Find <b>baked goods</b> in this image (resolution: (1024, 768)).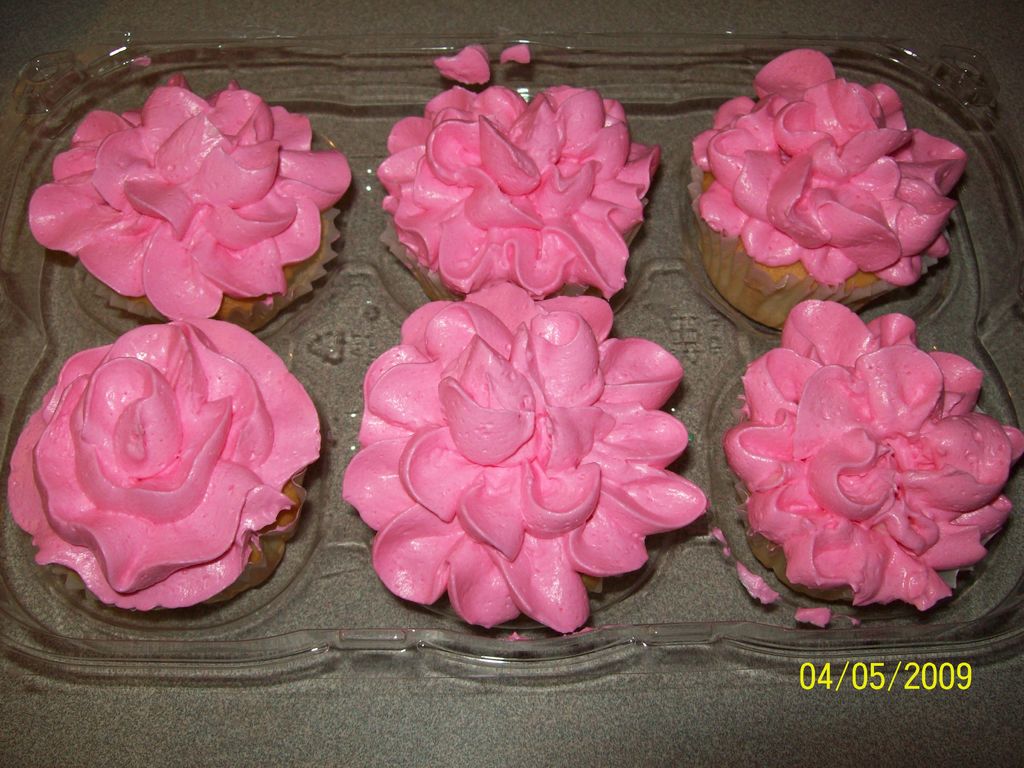
left=29, top=74, right=353, bottom=315.
